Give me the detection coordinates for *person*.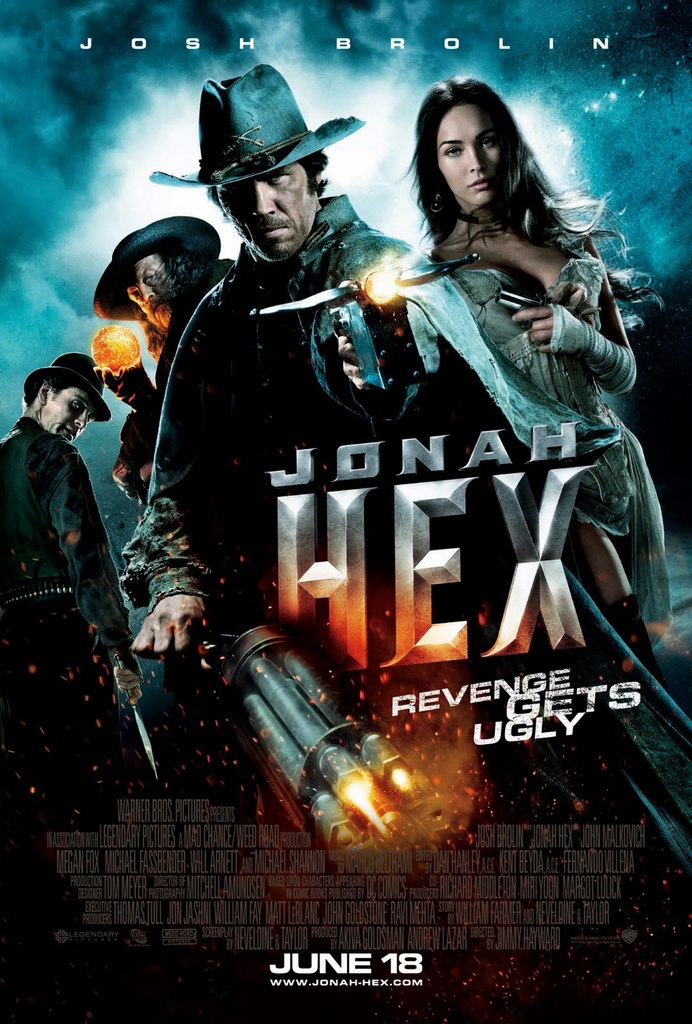
detection(396, 73, 672, 684).
